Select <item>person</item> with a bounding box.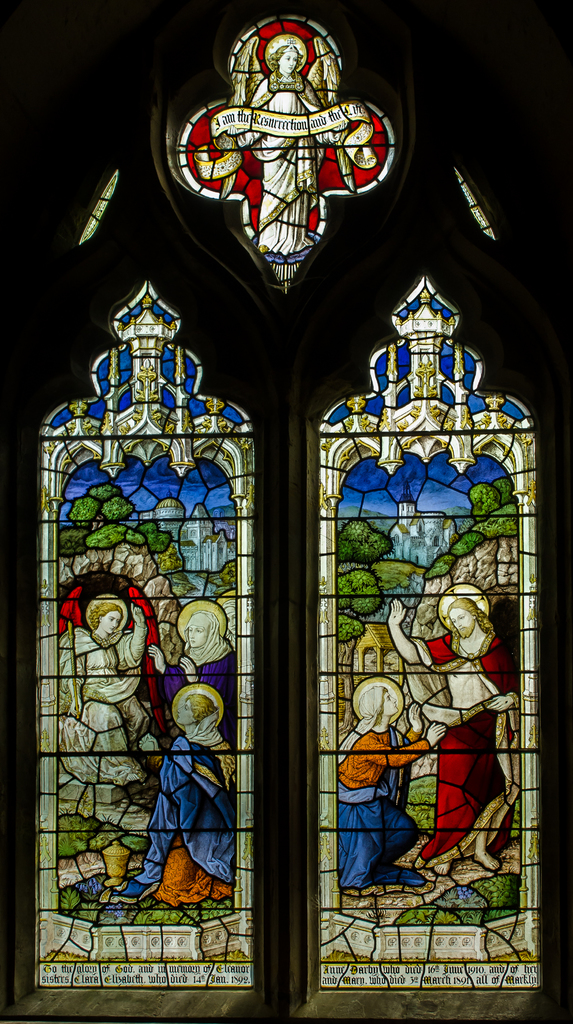
BBox(134, 602, 227, 947).
